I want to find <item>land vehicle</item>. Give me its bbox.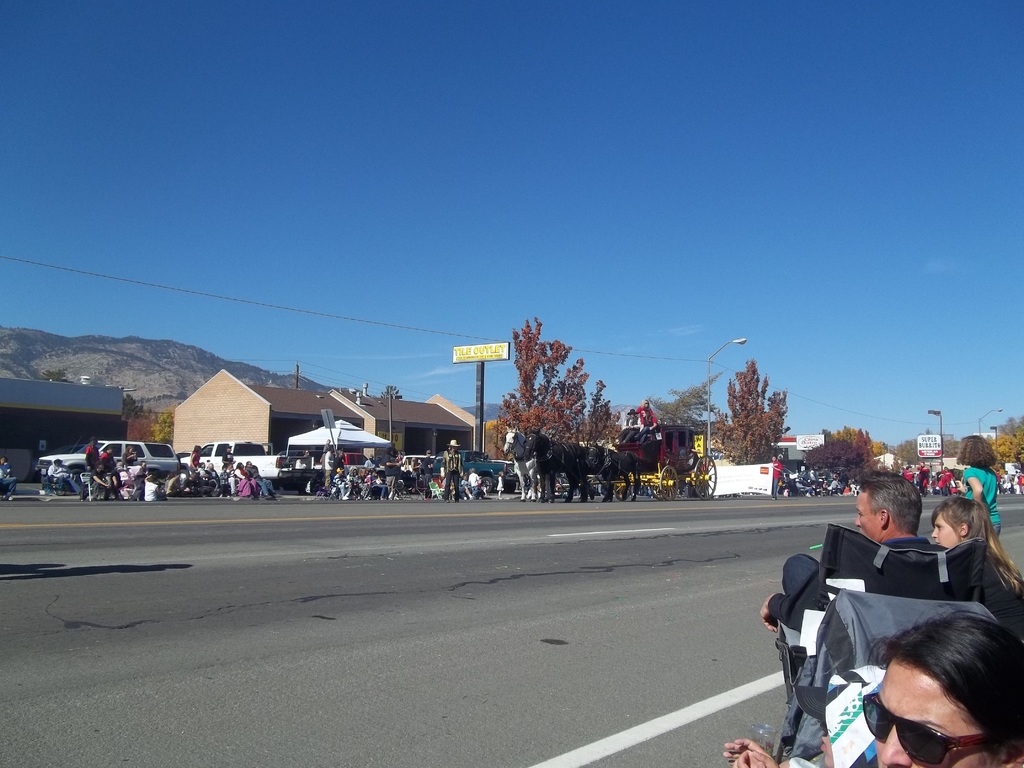
x1=177, y1=451, x2=193, y2=458.
